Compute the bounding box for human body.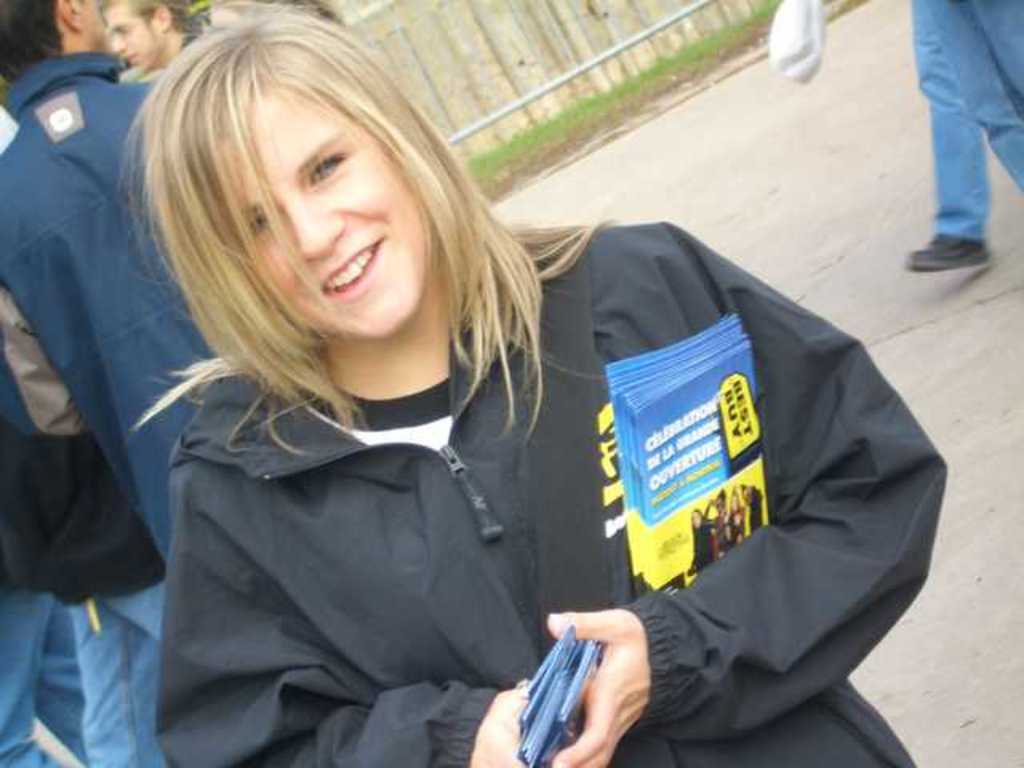
(91,66,907,767).
